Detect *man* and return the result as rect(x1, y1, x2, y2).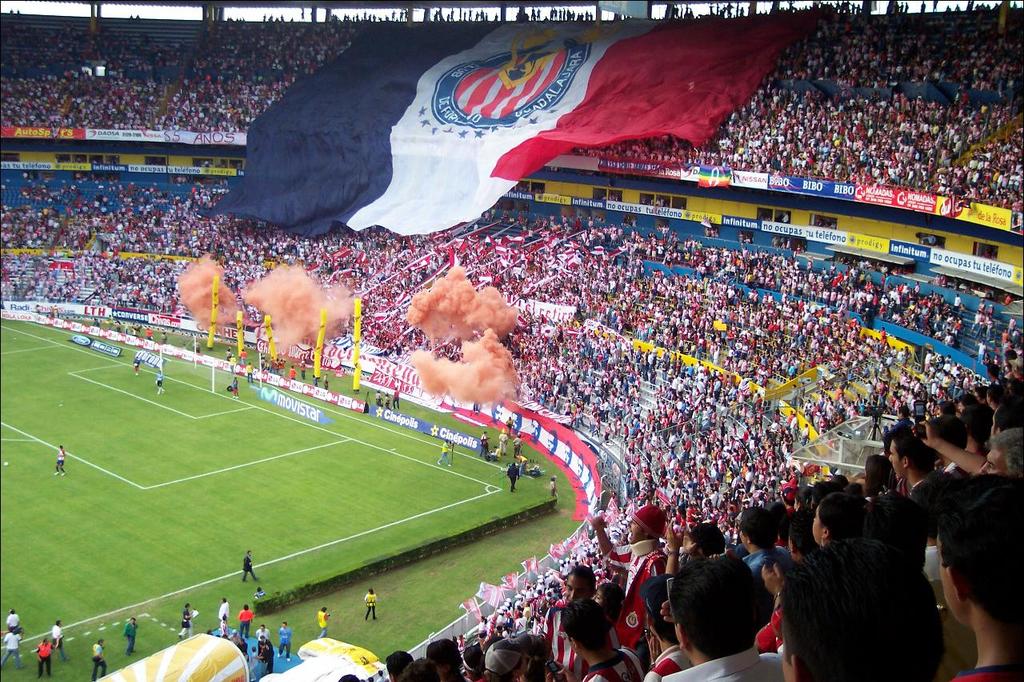
rect(90, 316, 101, 328).
